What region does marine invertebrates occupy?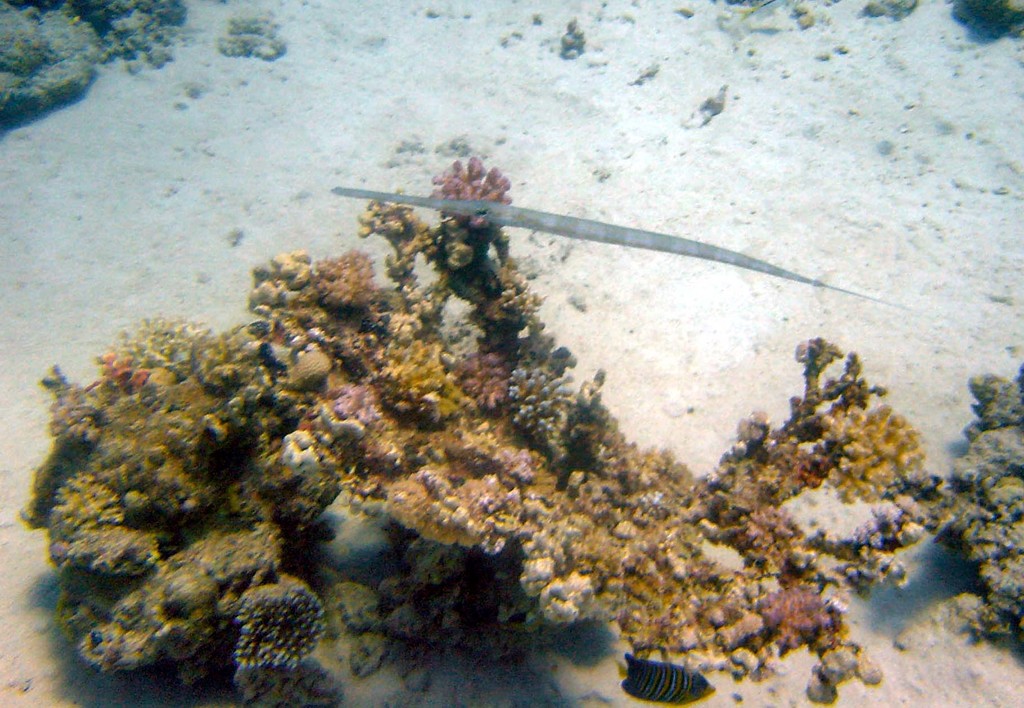
x1=399, y1=435, x2=530, y2=557.
